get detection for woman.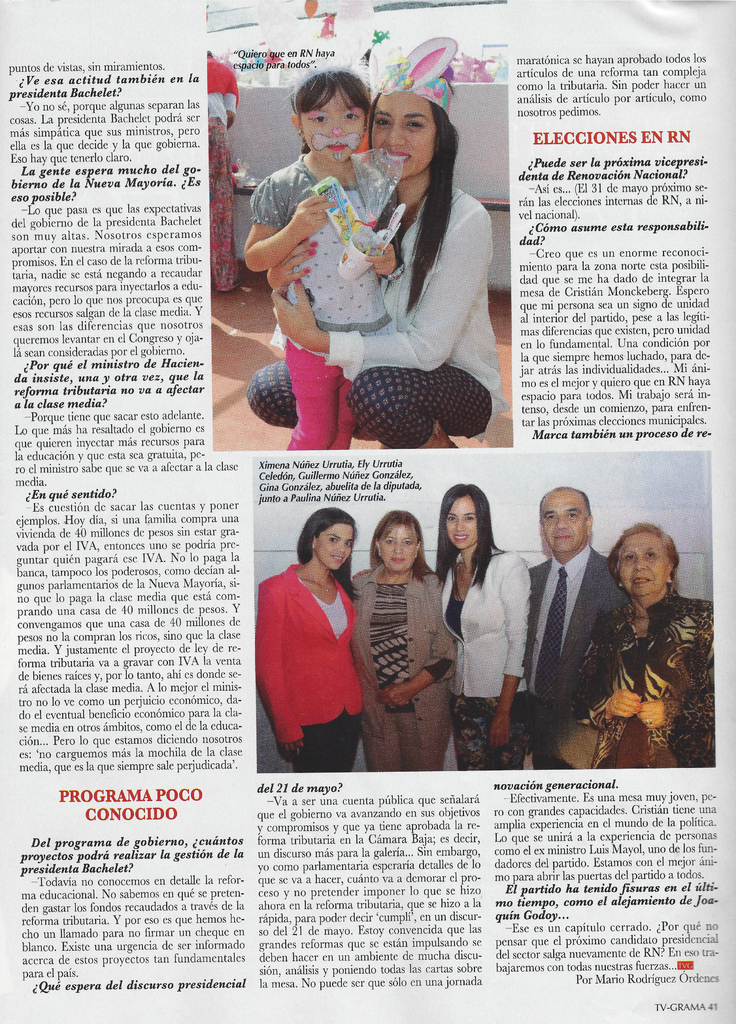
Detection: bbox=[255, 502, 365, 774].
